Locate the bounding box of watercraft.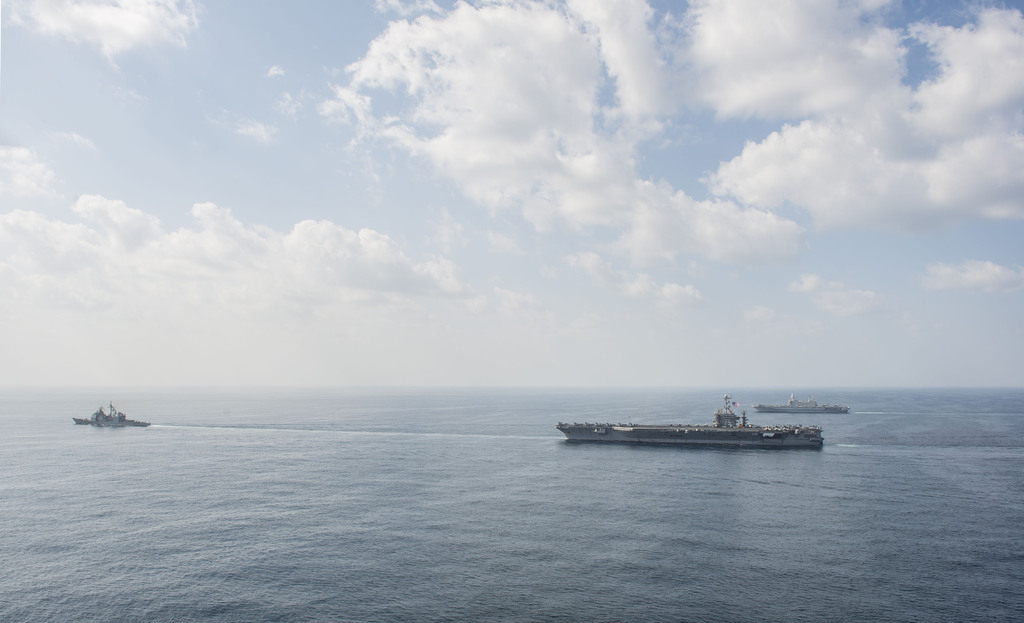
Bounding box: BBox(753, 389, 851, 420).
